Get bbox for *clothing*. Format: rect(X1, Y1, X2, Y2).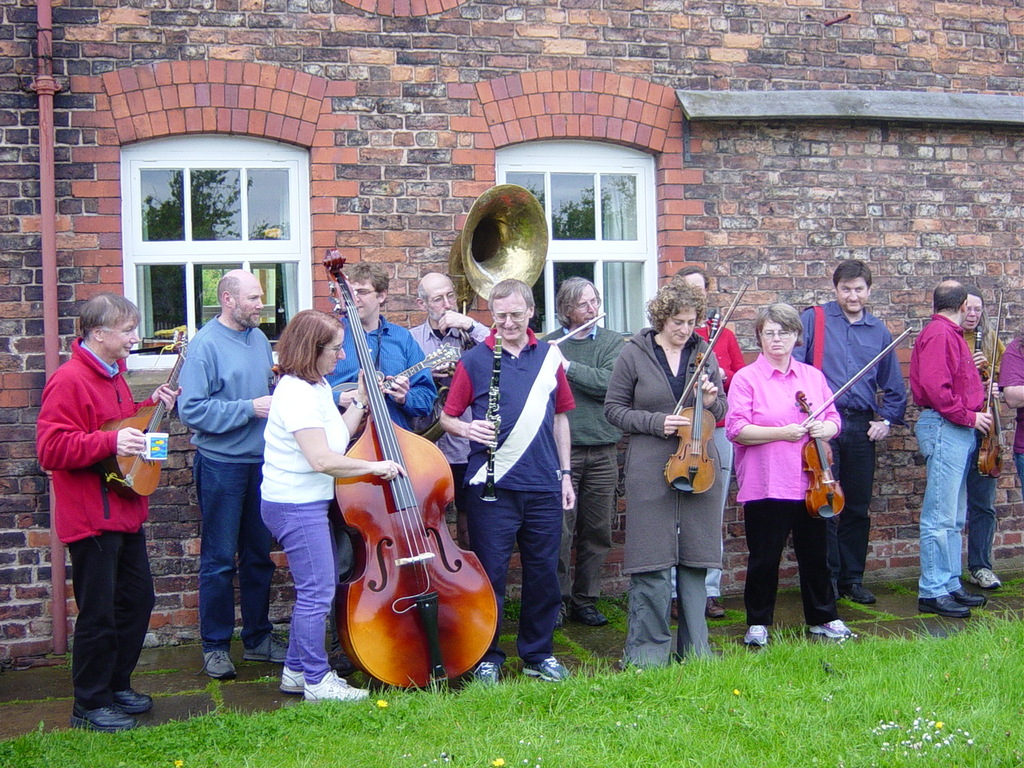
rect(545, 327, 641, 639).
